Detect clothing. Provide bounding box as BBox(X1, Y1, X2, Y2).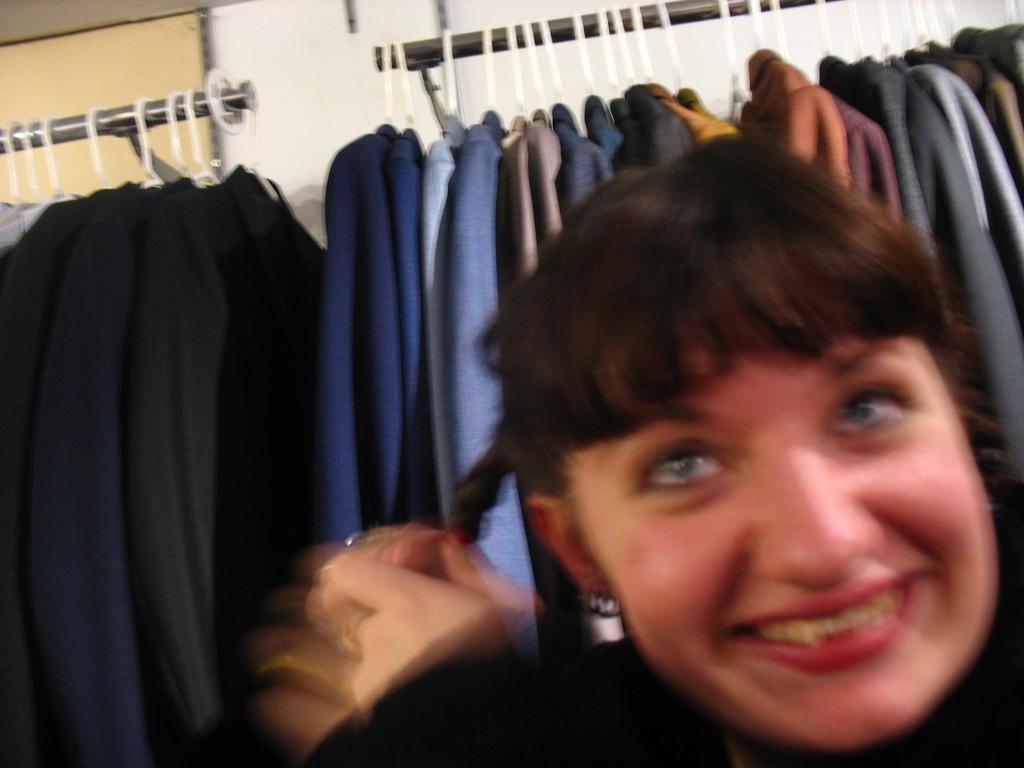
BBox(438, 110, 542, 623).
